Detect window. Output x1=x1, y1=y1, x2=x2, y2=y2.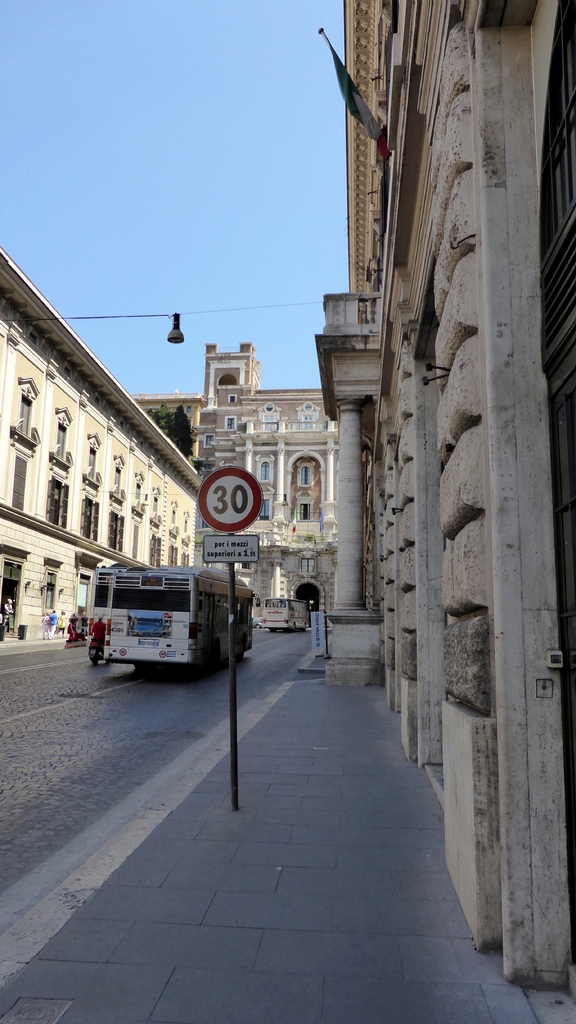
x1=130, y1=522, x2=142, y2=564.
